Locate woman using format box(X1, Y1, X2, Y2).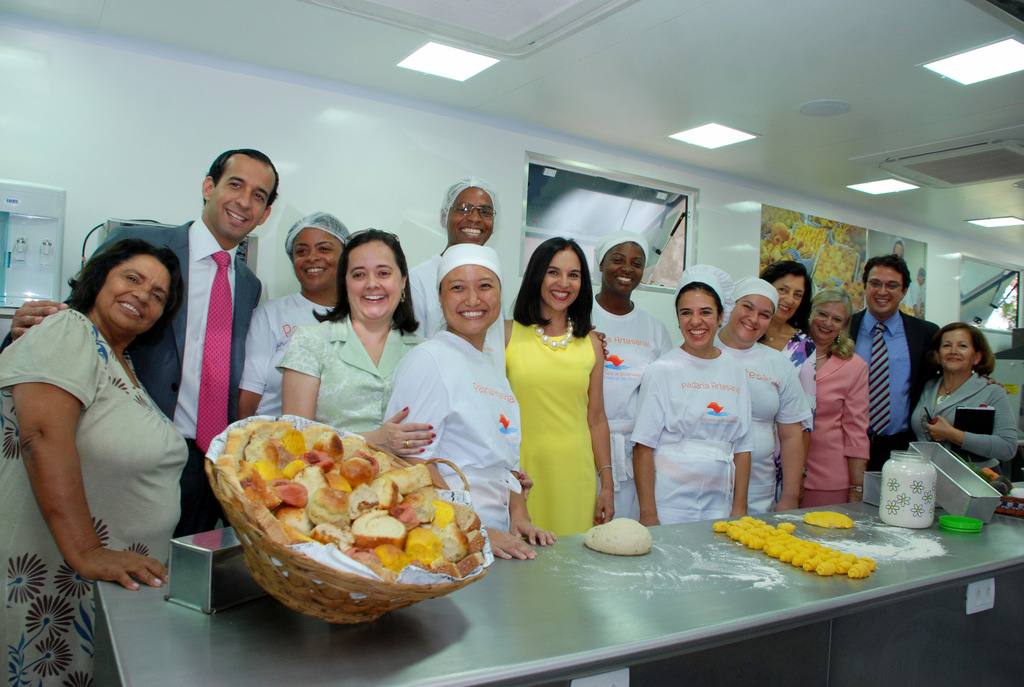
box(586, 234, 682, 523).
